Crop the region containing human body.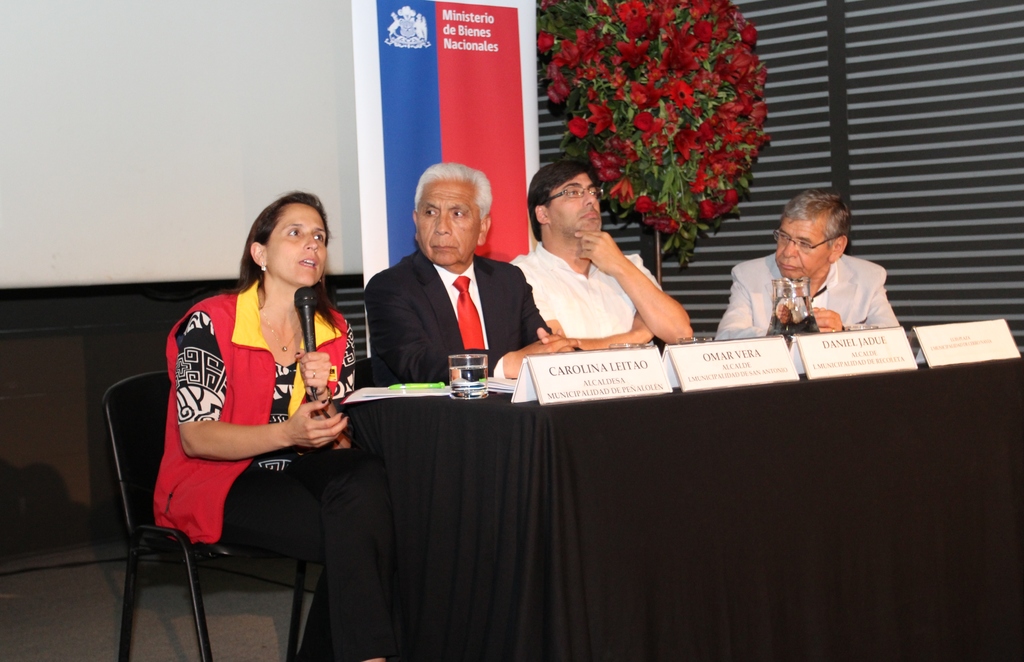
Crop region: box(364, 248, 582, 379).
